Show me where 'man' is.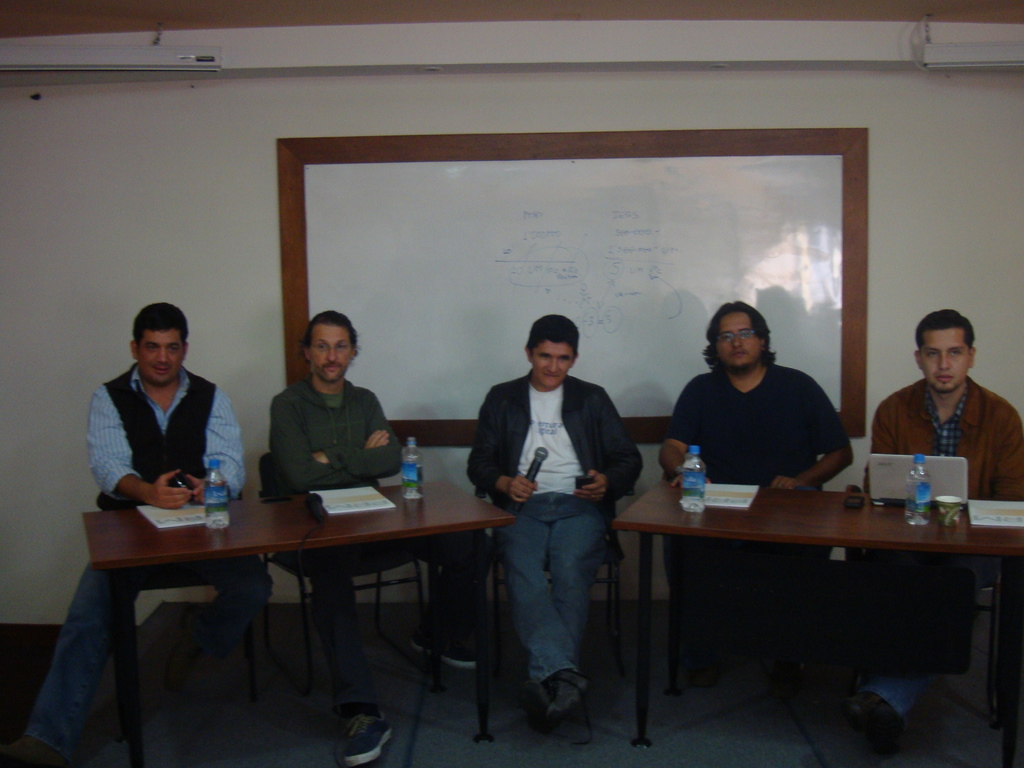
'man' is at select_region(843, 308, 1023, 732).
